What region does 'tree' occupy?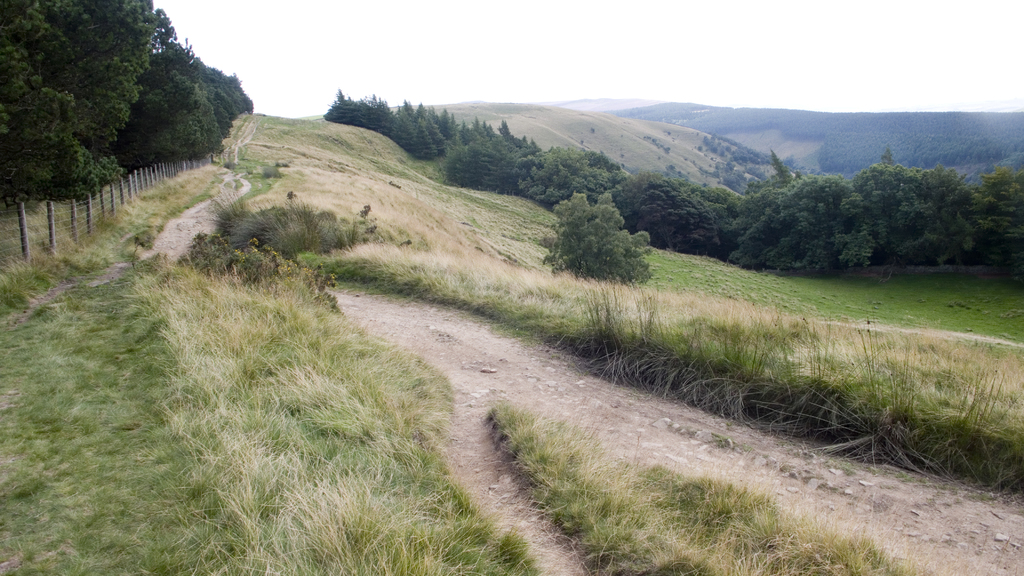
crop(534, 150, 598, 209).
